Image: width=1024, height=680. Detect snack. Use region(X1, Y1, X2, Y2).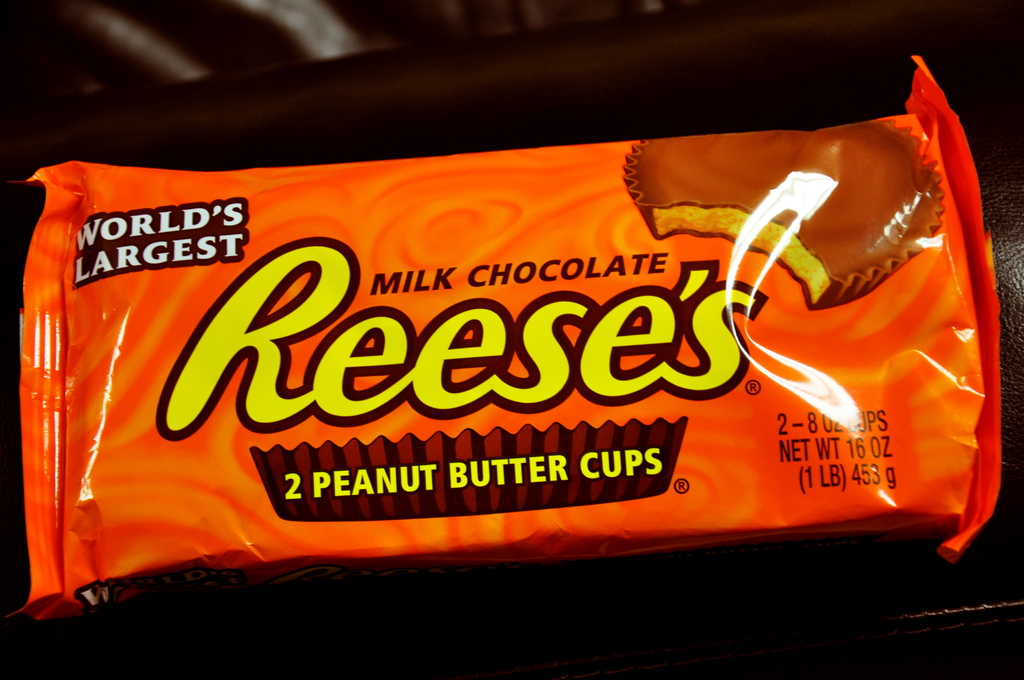
region(17, 51, 1002, 624).
